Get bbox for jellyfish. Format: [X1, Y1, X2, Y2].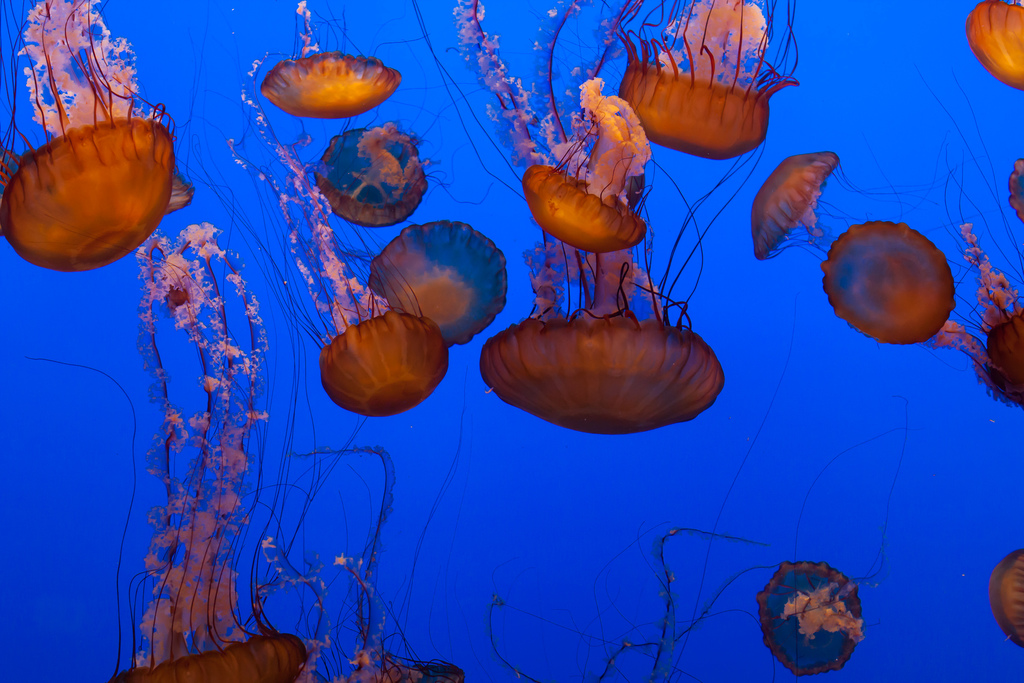
[612, 0, 799, 159].
